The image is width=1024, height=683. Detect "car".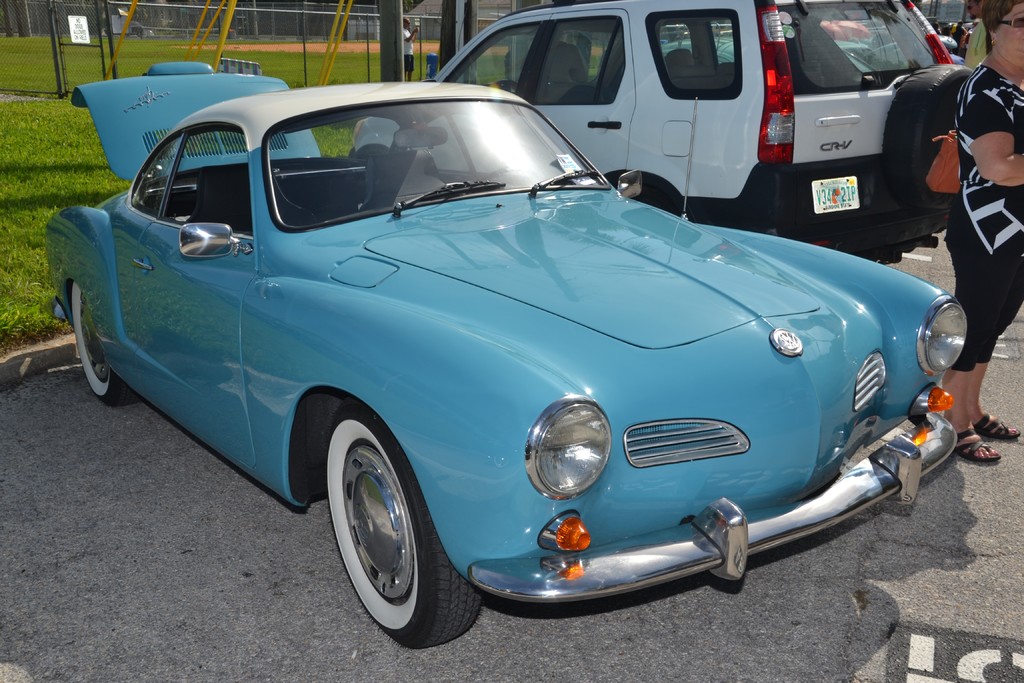
Detection: rect(140, 28, 155, 38).
